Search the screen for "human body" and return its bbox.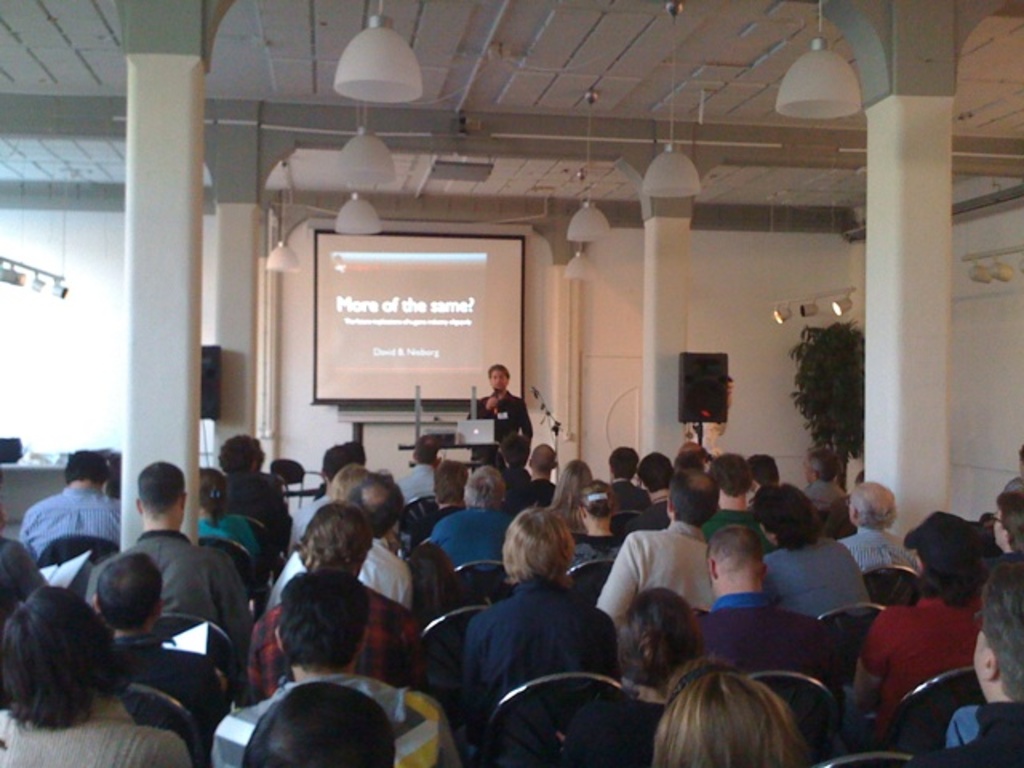
Found: {"x1": 685, "y1": 595, "x2": 834, "y2": 694}.
